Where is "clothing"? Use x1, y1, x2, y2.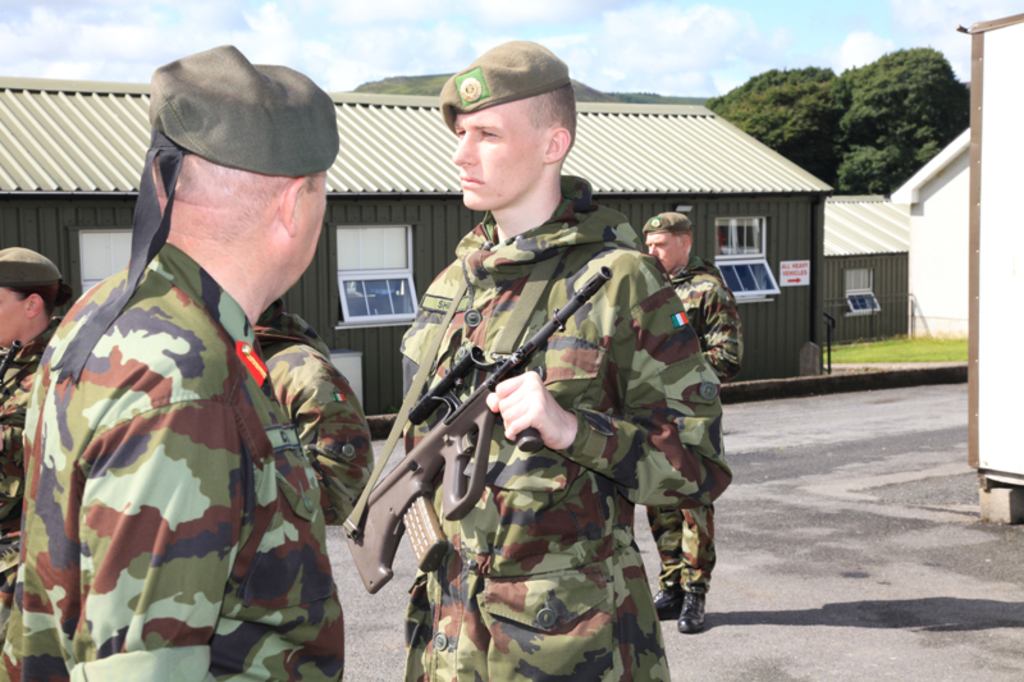
256, 307, 375, 522.
